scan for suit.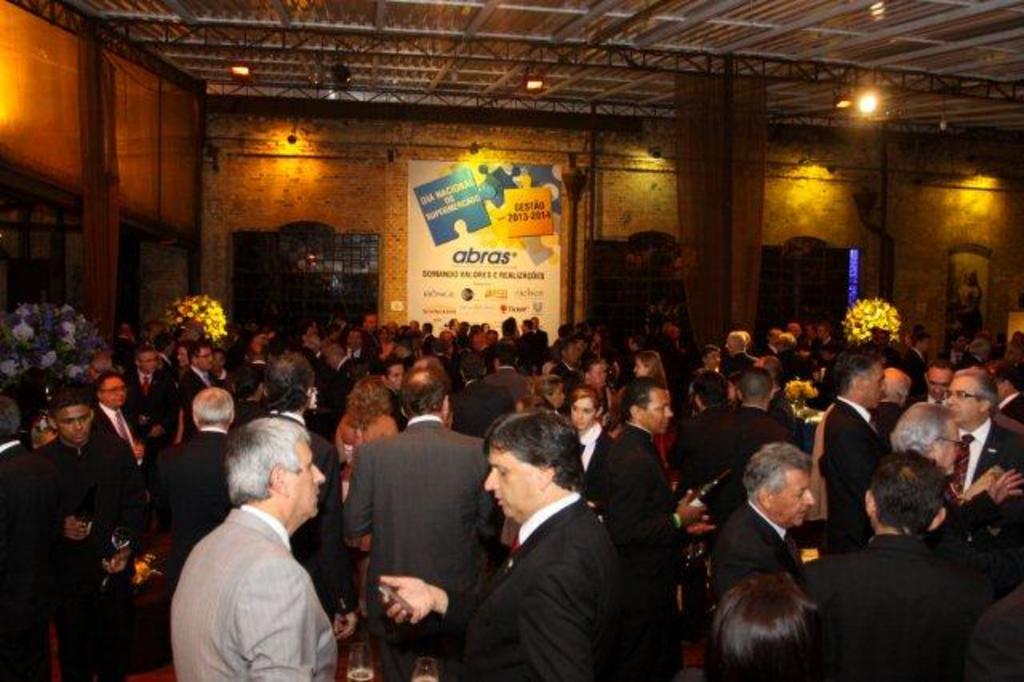
Scan result: {"left": 718, "top": 503, "right": 810, "bottom": 661}.
